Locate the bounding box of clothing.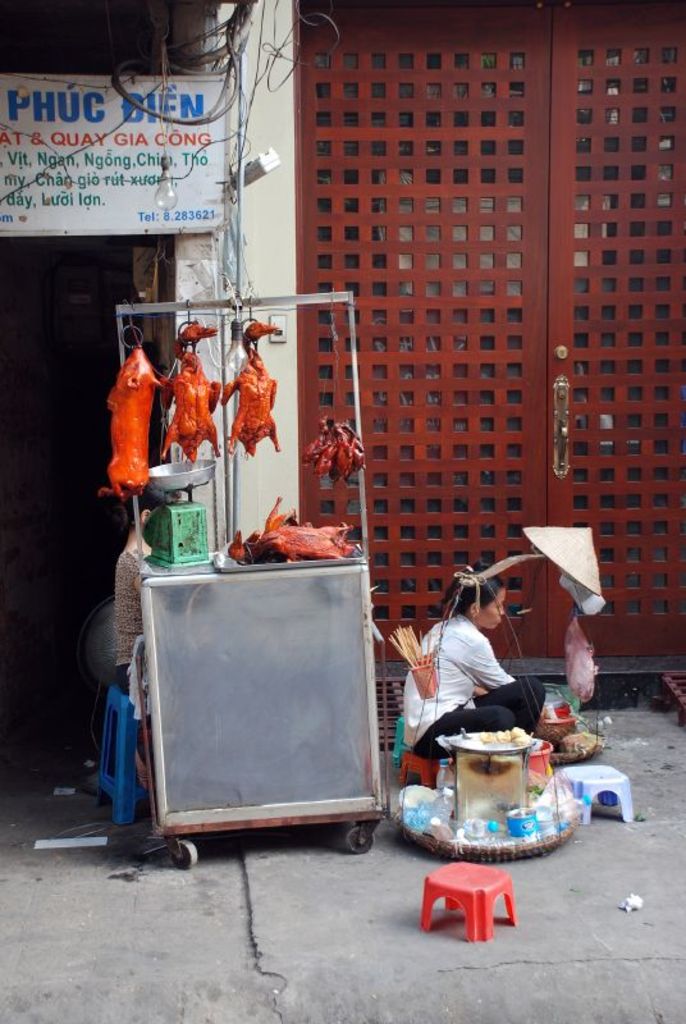
Bounding box: <bbox>401, 616, 548, 756</bbox>.
